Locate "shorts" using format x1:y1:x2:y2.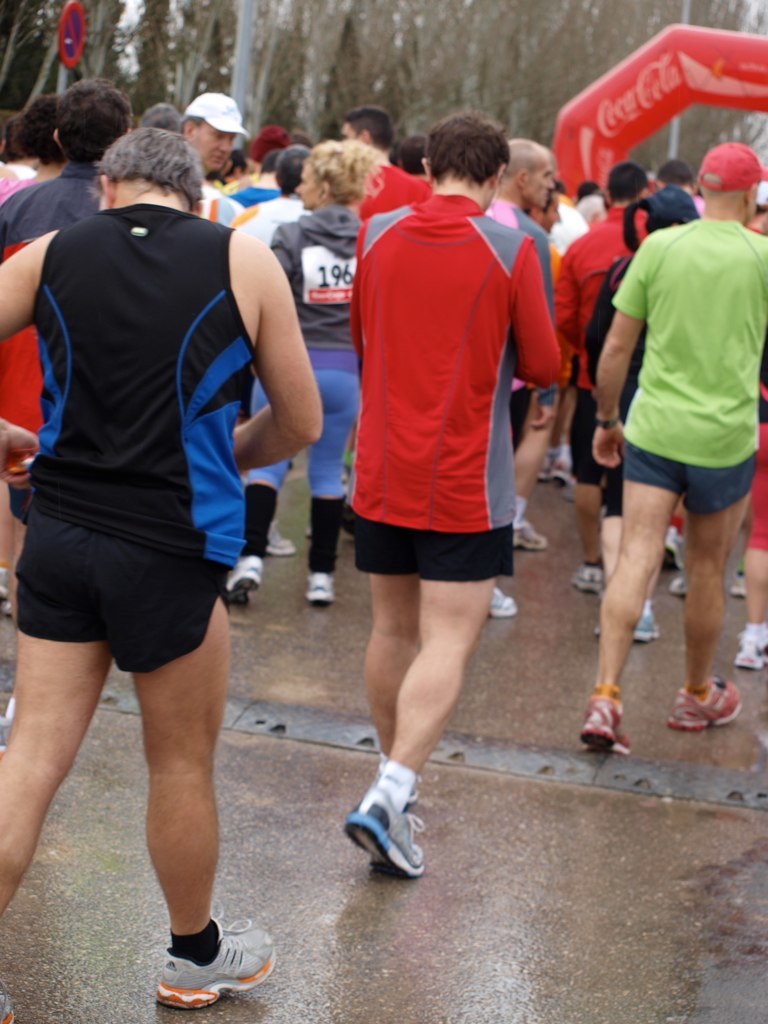
507:387:529:449.
